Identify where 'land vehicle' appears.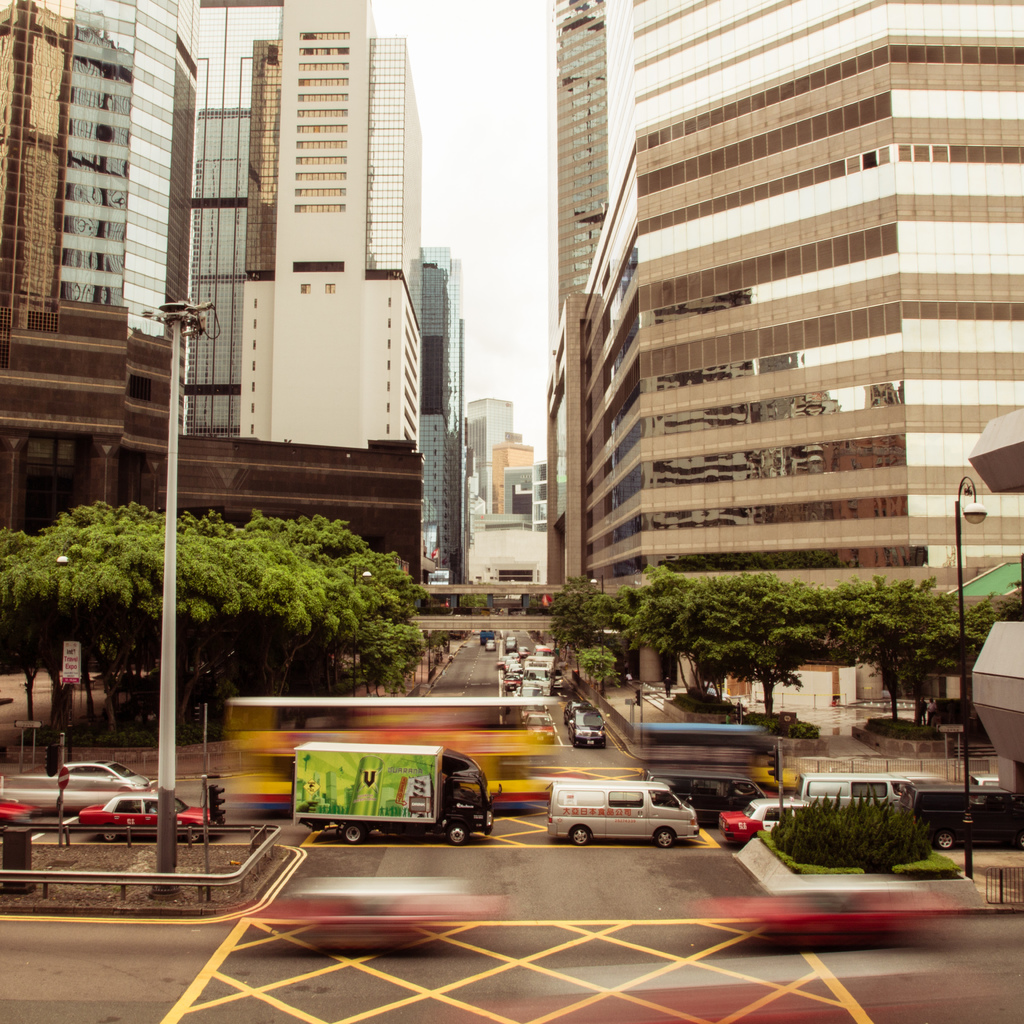
Appears at {"x1": 78, "y1": 793, "x2": 218, "y2": 842}.
